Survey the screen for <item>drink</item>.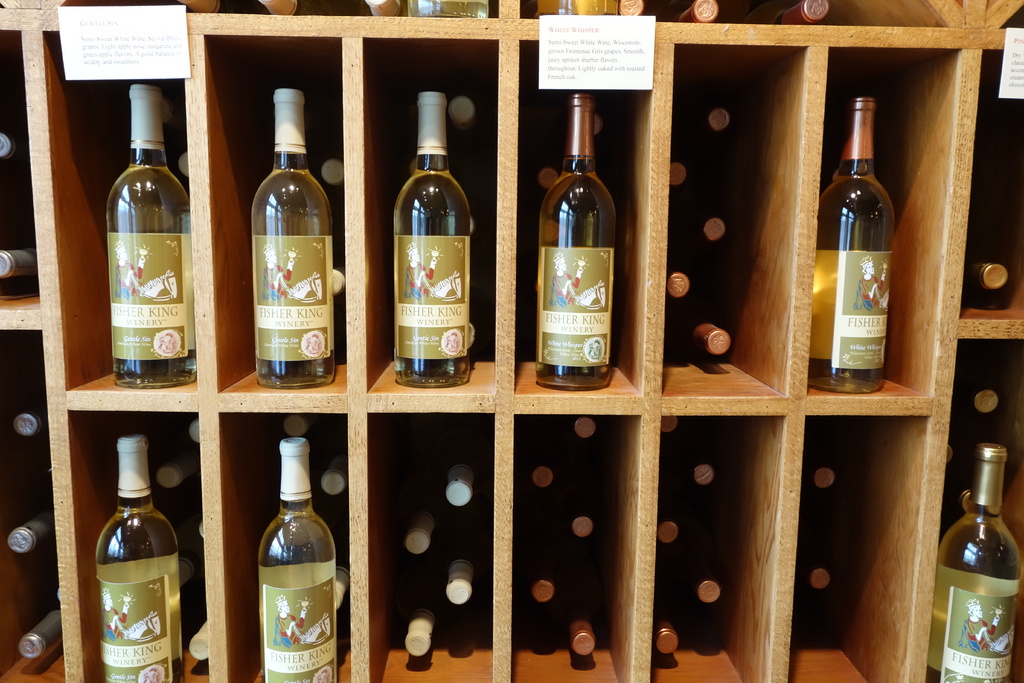
Survey found: 108, 84, 182, 380.
